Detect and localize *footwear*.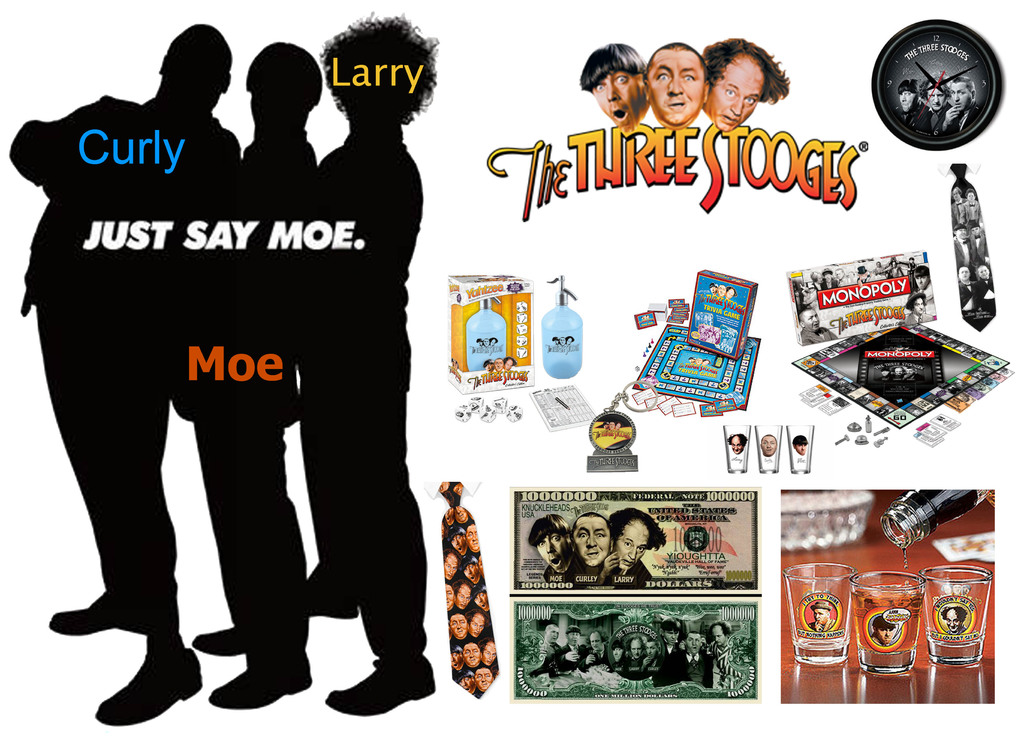
Localized at [44,586,145,636].
